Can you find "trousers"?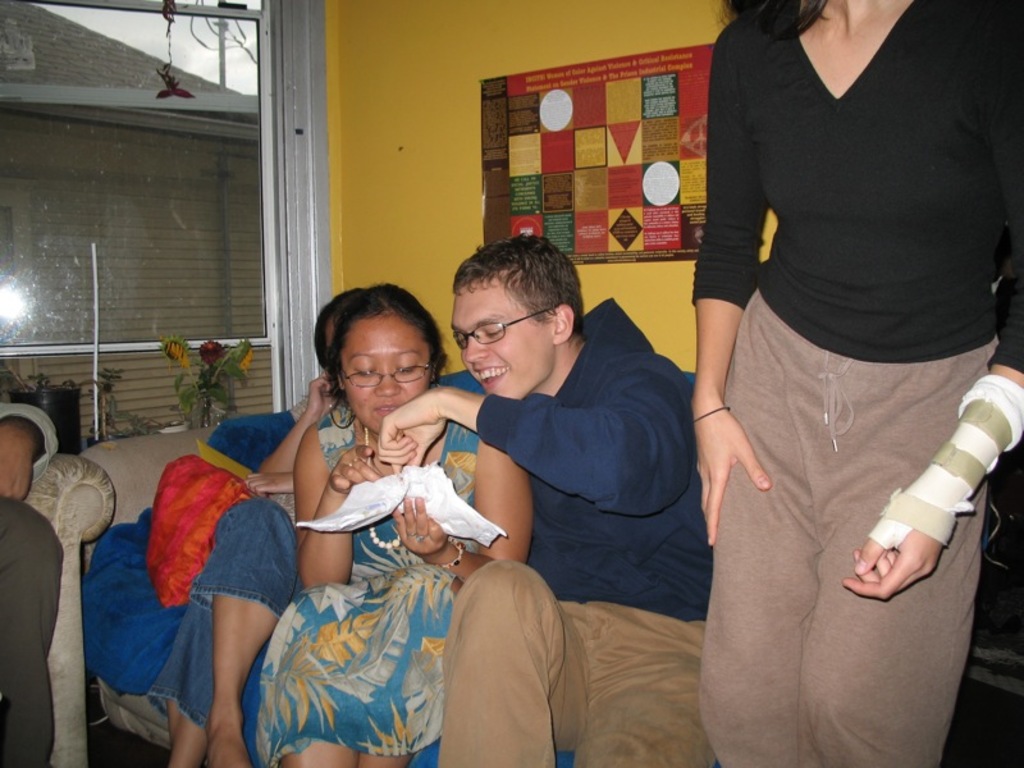
Yes, bounding box: Rect(705, 319, 978, 726).
